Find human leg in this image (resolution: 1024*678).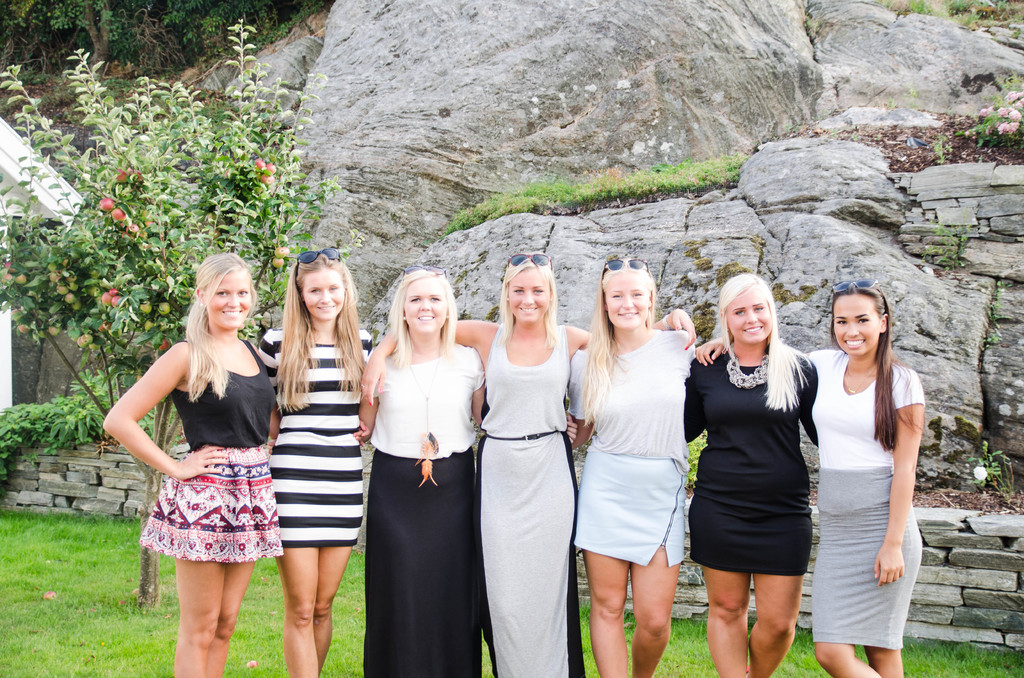
BBox(275, 546, 349, 677).
